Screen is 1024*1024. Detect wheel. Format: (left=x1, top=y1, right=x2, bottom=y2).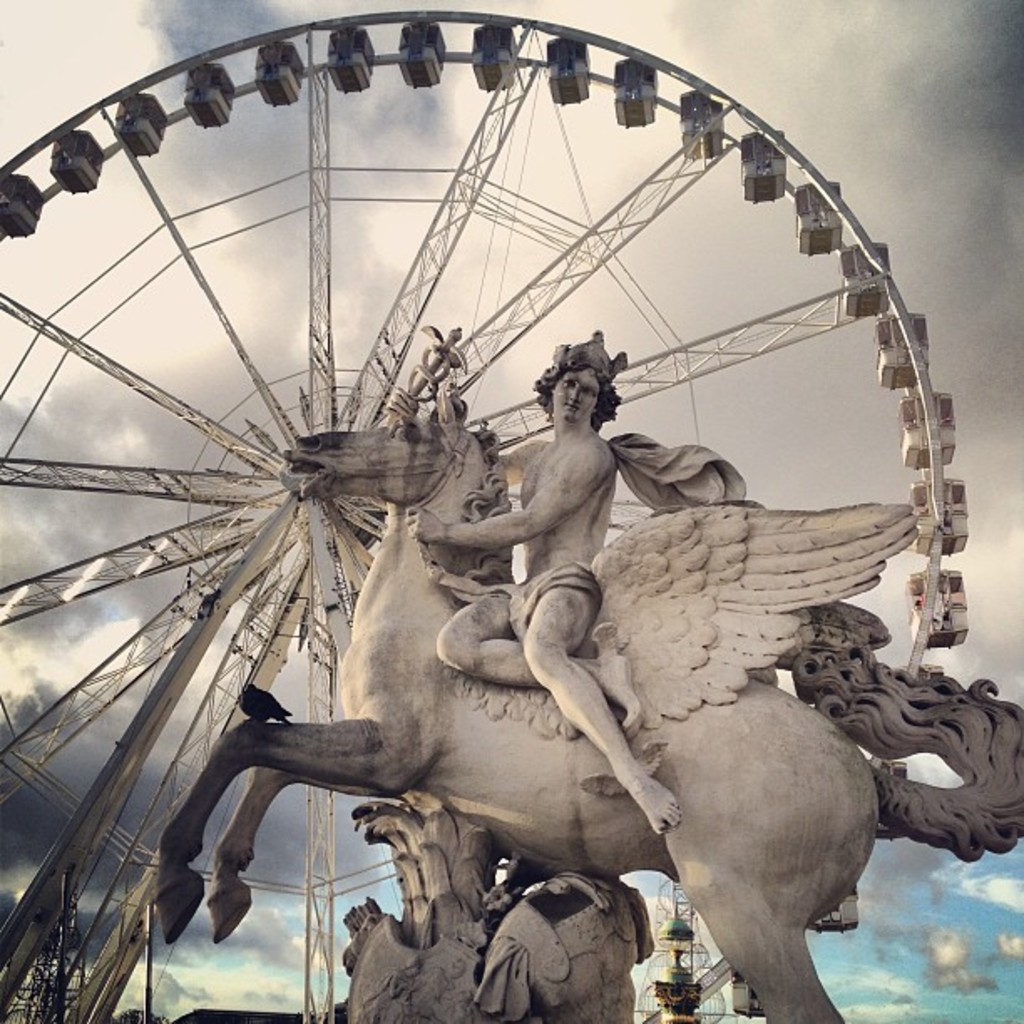
(left=37, top=10, right=1022, bottom=1023).
